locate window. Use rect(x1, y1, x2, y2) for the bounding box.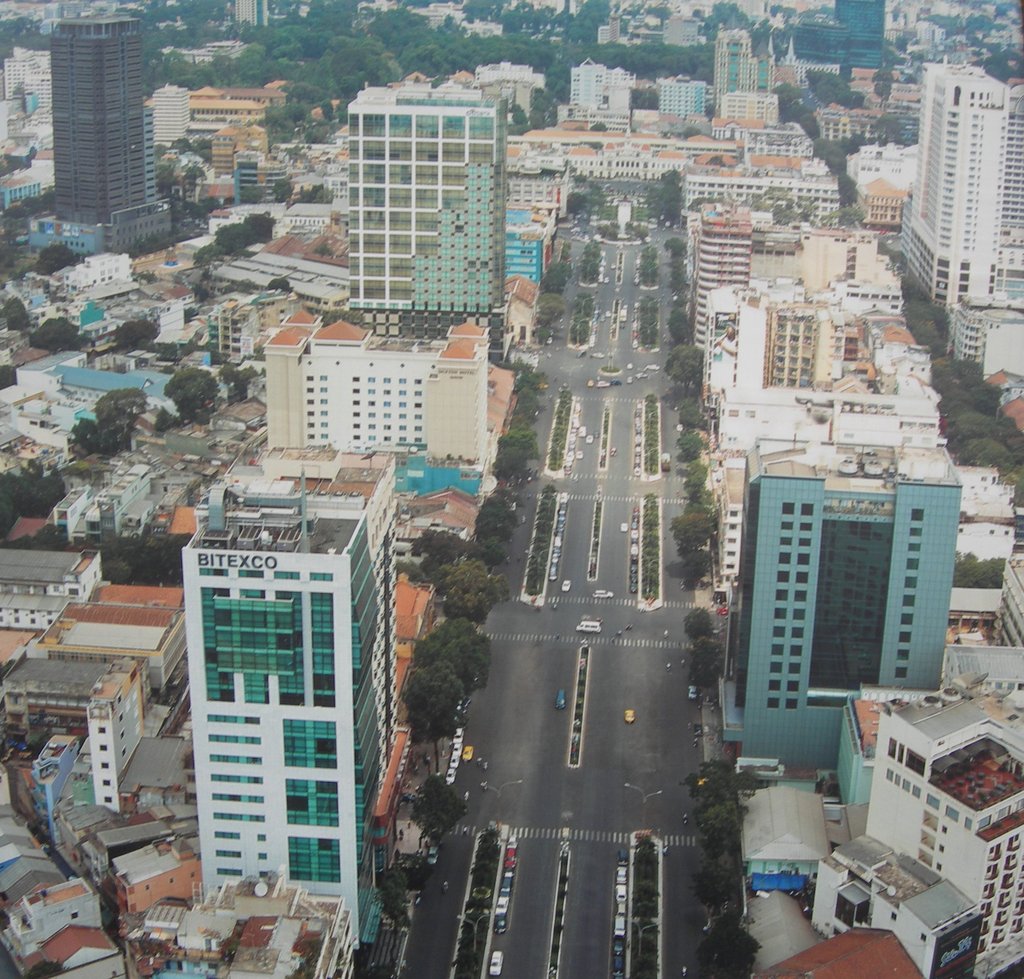
rect(918, 848, 932, 866).
